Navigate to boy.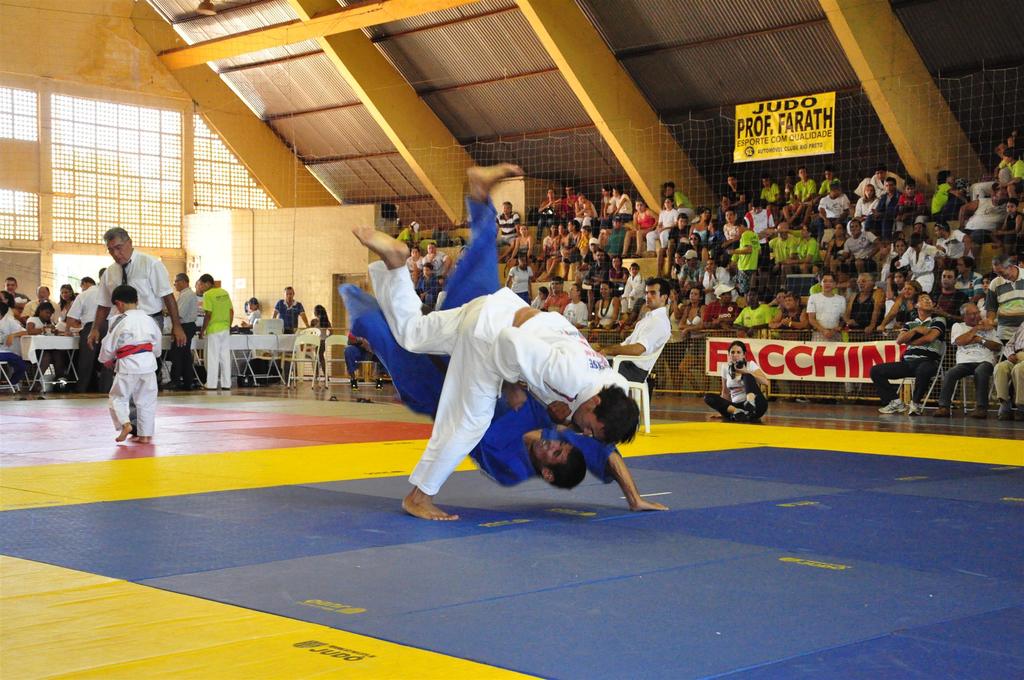
Navigation target: BBox(898, 232, 948, 293).
